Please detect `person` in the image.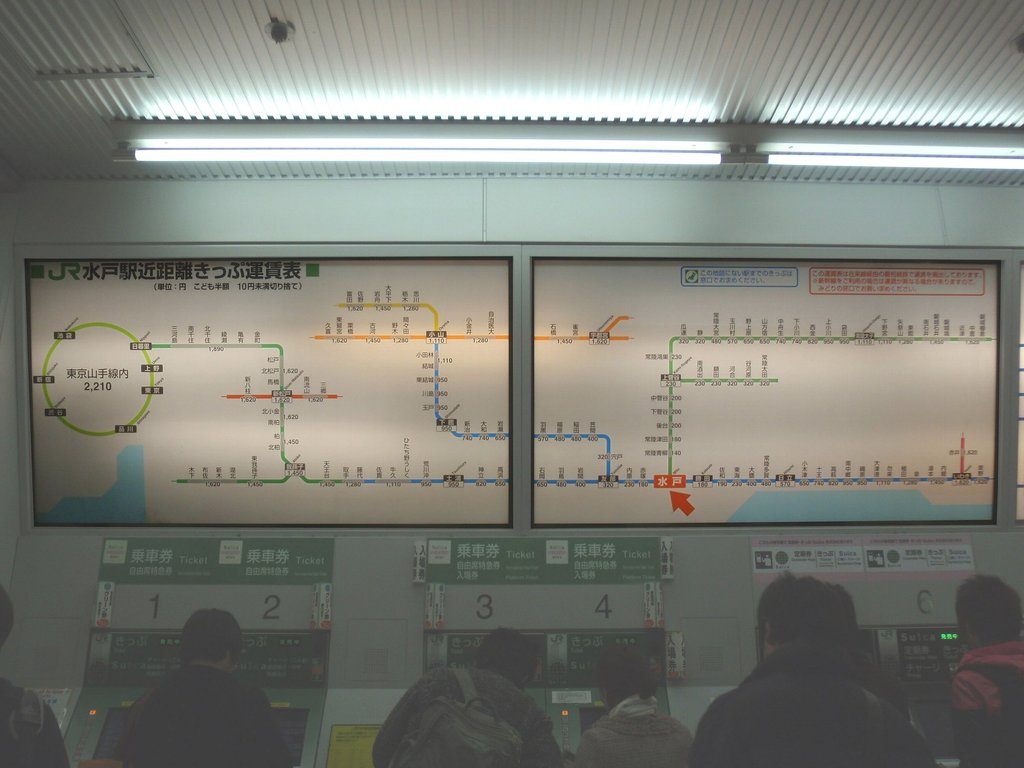
box(371, 628, 563, 767).
